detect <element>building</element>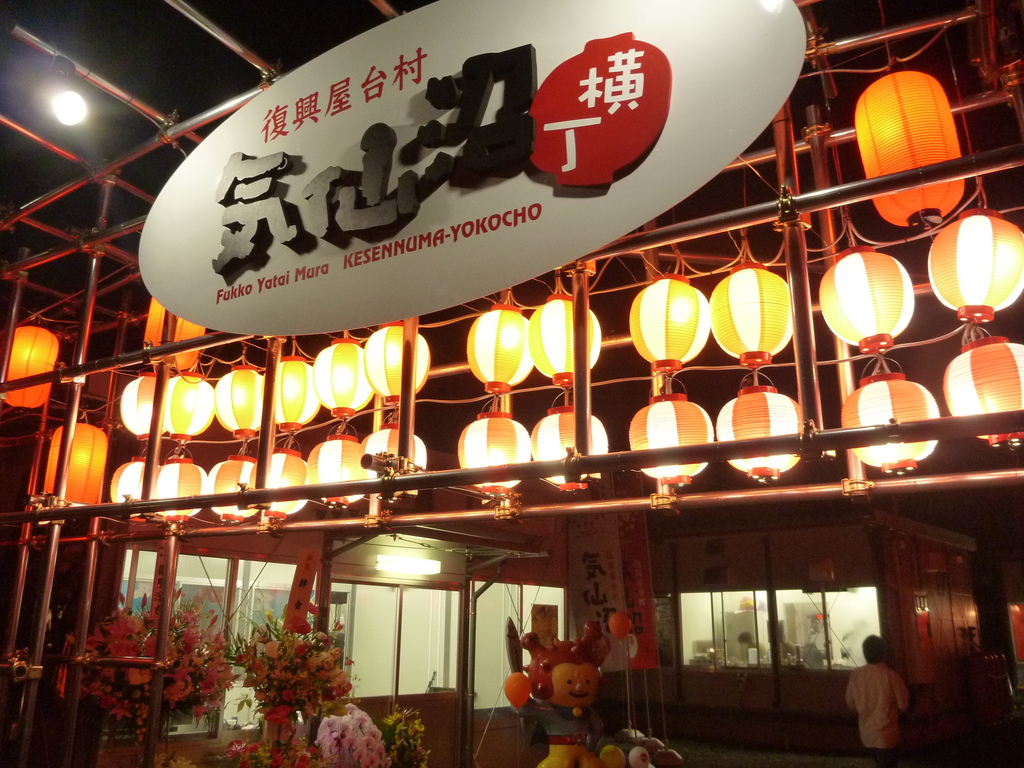
0,0,1023,767
